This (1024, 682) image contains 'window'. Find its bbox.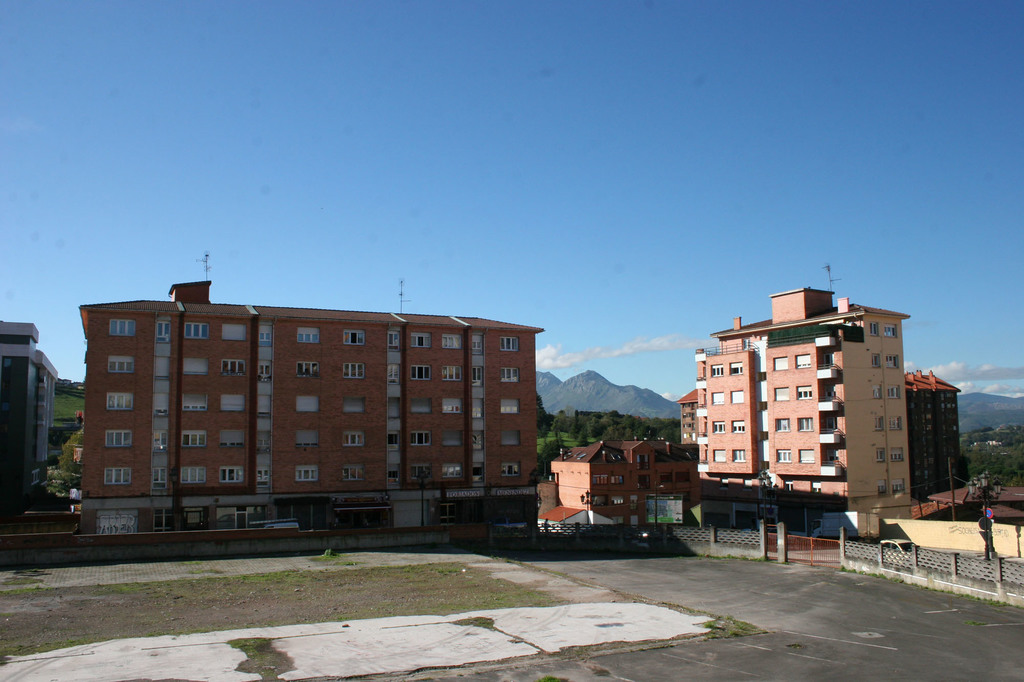
{"left": 154, "top": 512, "right": 173, "bottom": 532}.
